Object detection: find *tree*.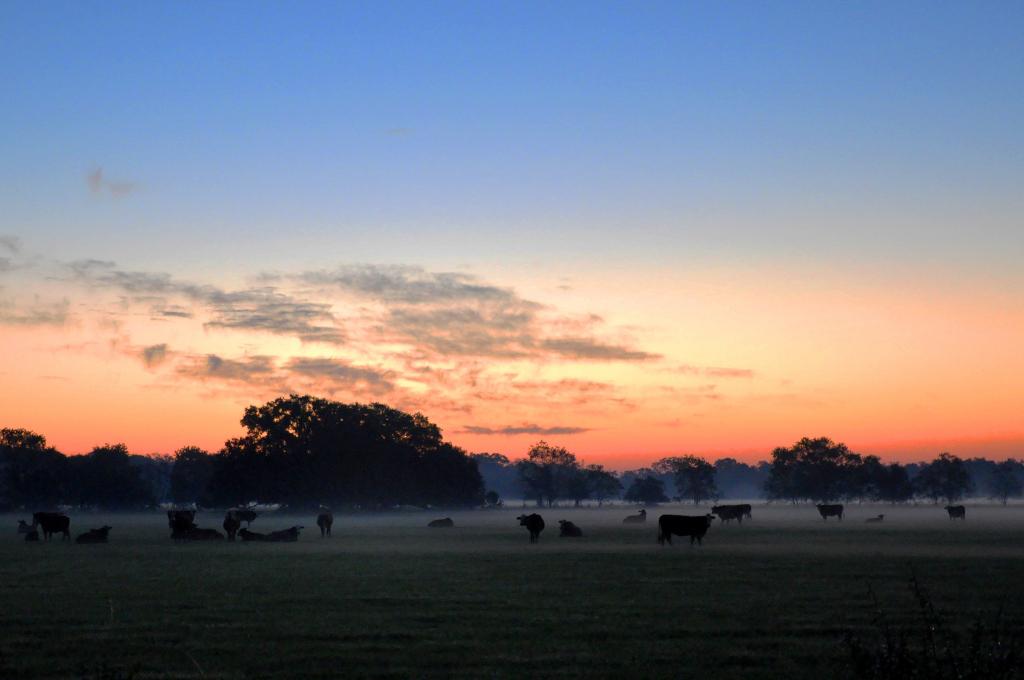
<region>166, 446, 219, 508</region>.
